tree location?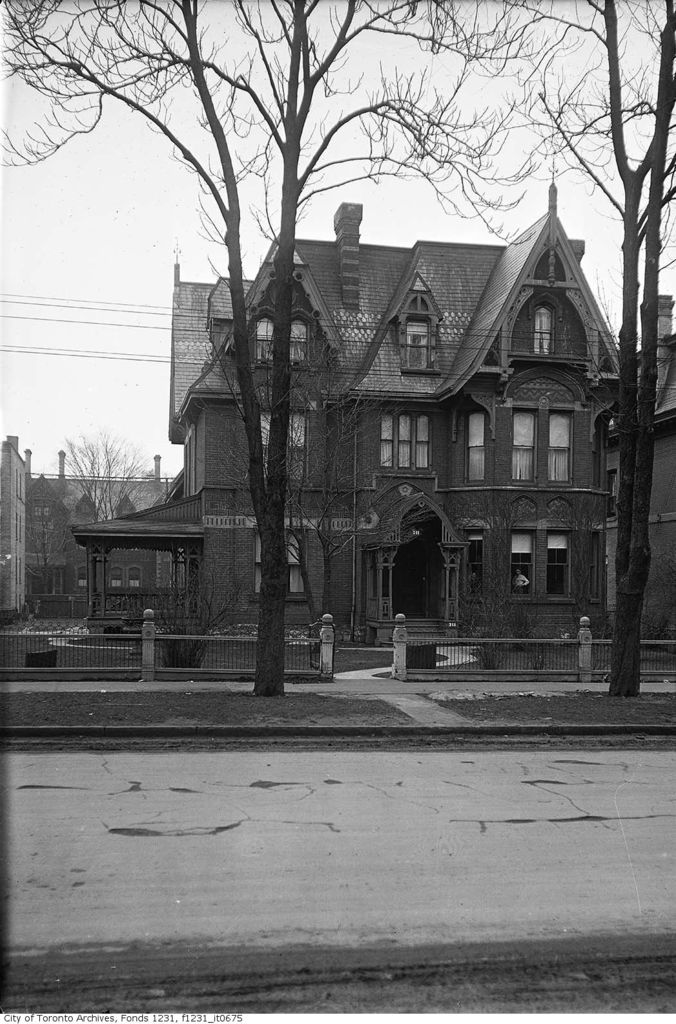
{"left": 9, "top": 480, "right": 74, "bottom": 596}
